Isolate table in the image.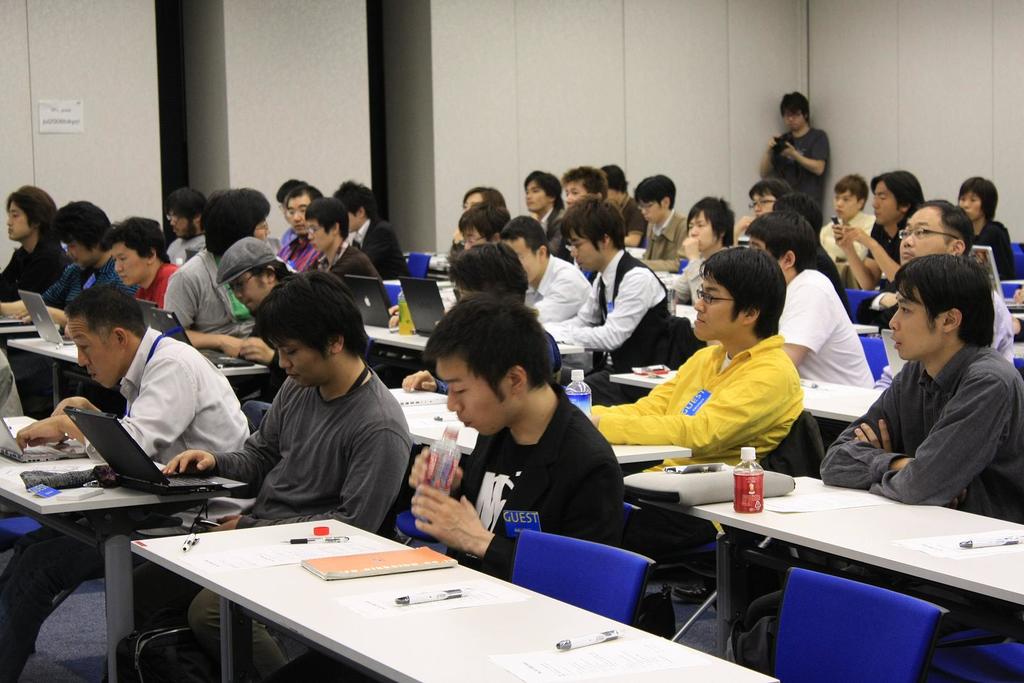
Isolated region: Rect(363, 322, 580, 348).
